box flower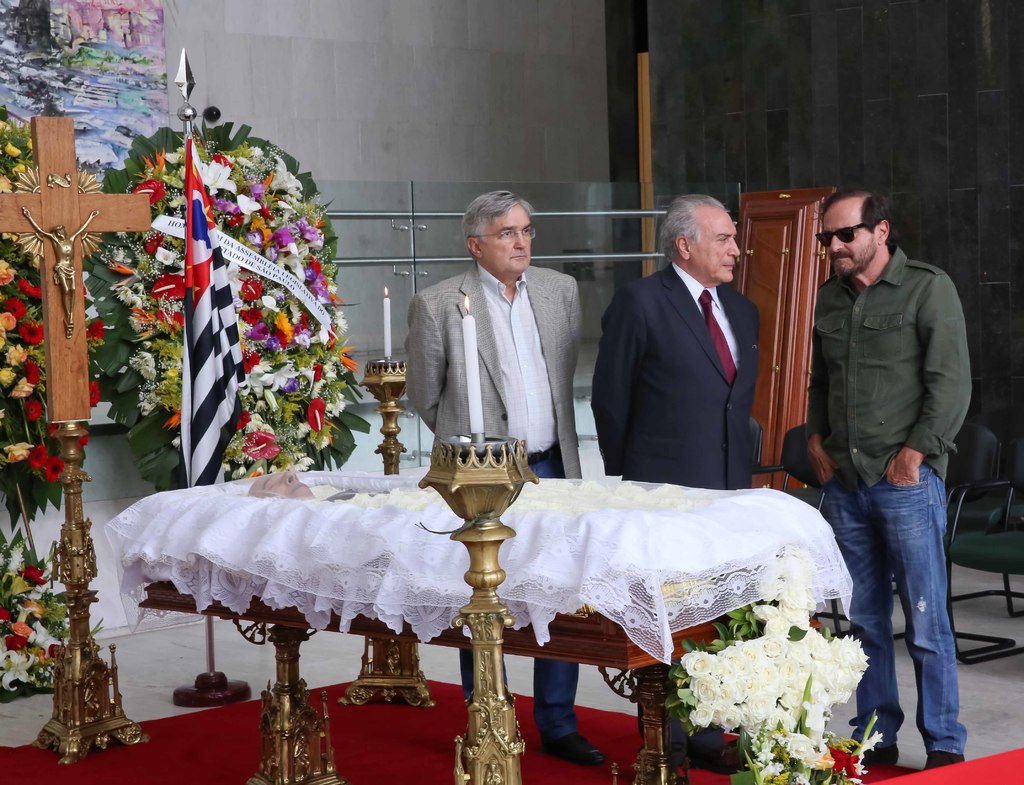
{"left": 29, "top": 134, "right": 36, "bottom": 149}
